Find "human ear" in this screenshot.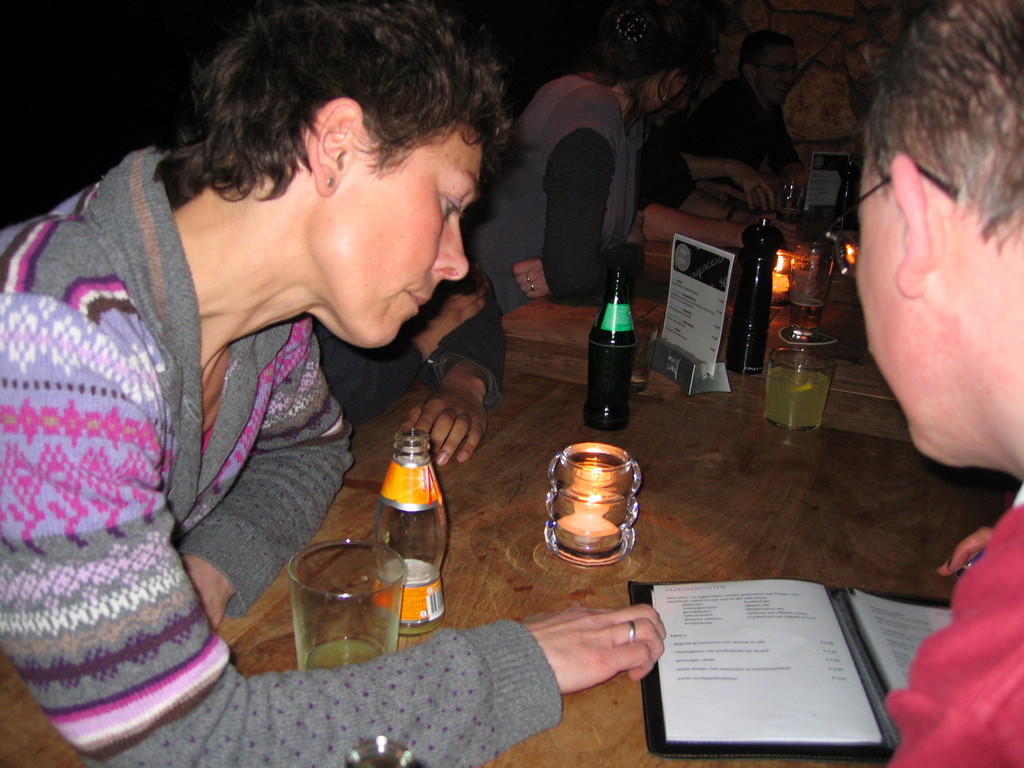
The bounding box for "human ear" is <bbox>895, 152, 934, 302</bbox>.
